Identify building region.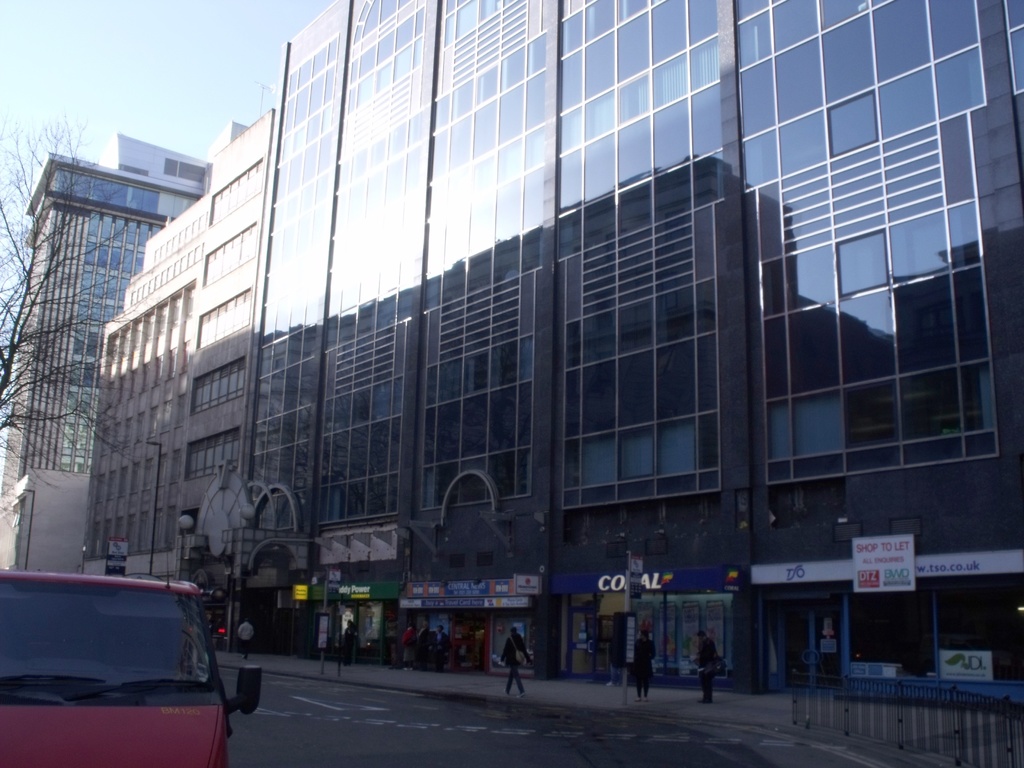
Region: bbox=[81, 0, 1023, 715].
